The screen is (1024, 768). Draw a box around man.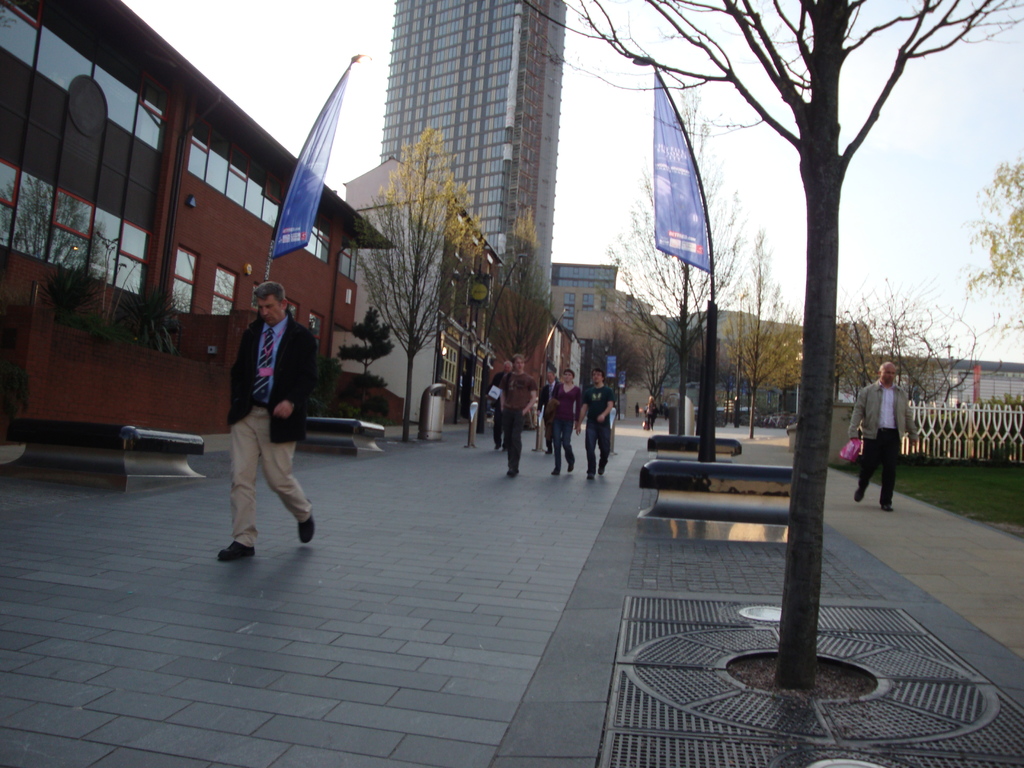
box=[535, 360, 563, 452].
